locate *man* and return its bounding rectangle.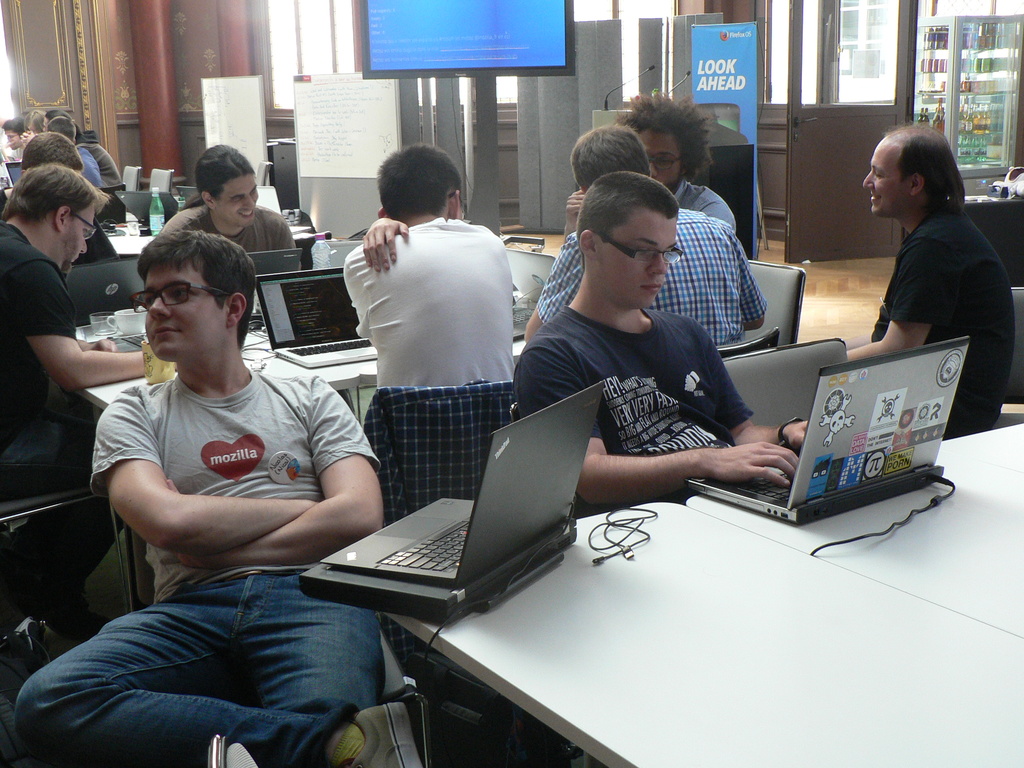
detection(515, 172, 806, 521).
